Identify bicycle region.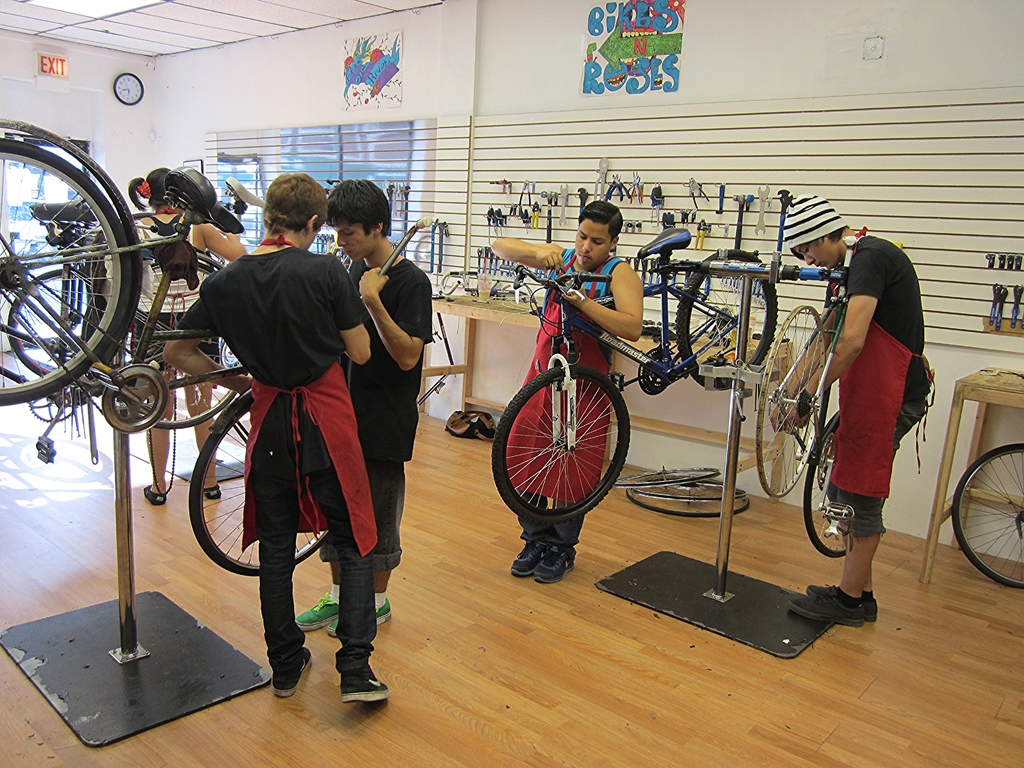
Region: <box>0,116,435,579</box>.
